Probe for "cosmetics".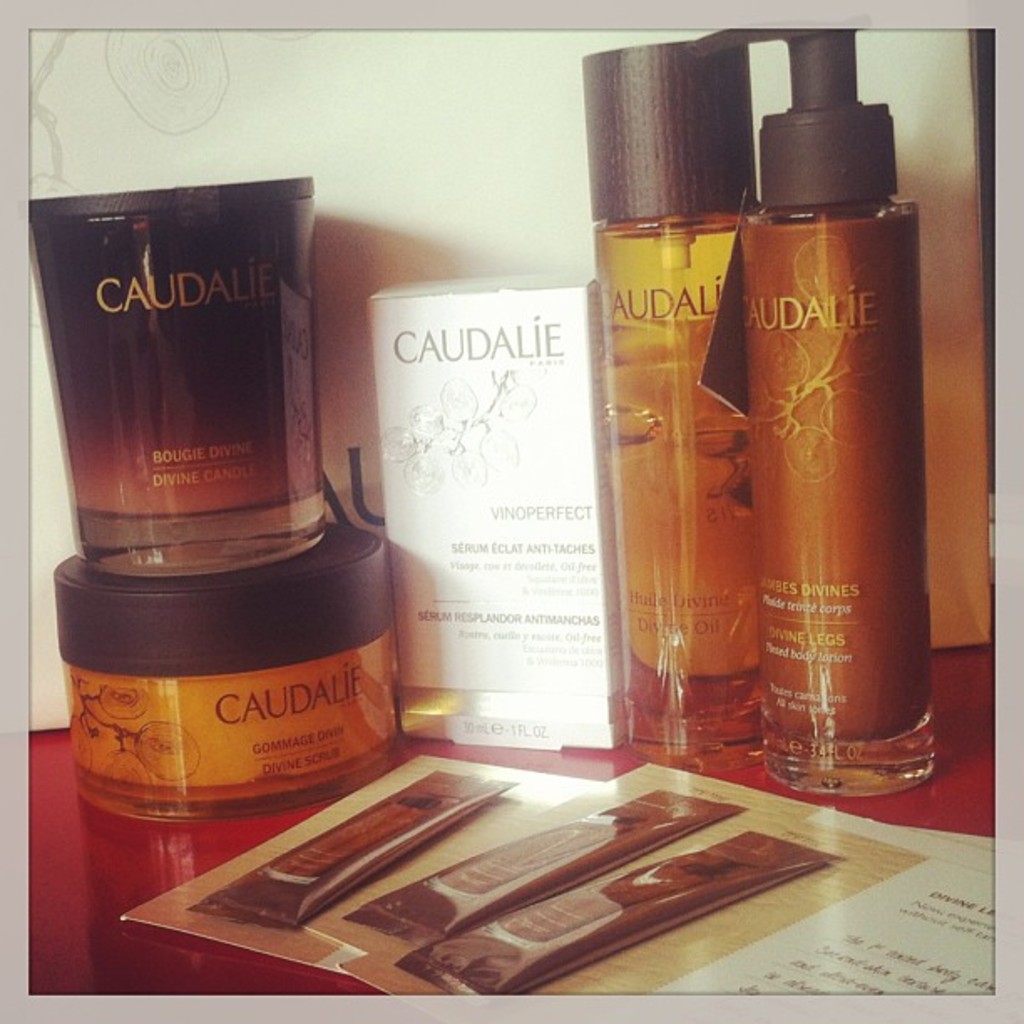
Probe result: [49,519,412,822].
